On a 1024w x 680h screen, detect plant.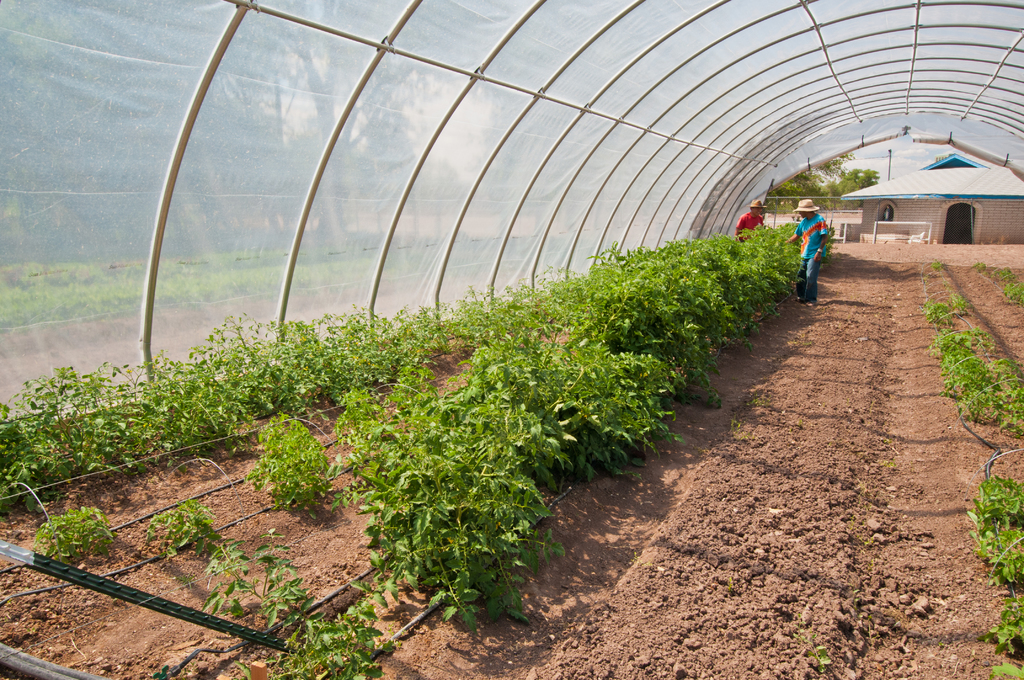
<bbox>927, 328, 998, 361</bbox>.
